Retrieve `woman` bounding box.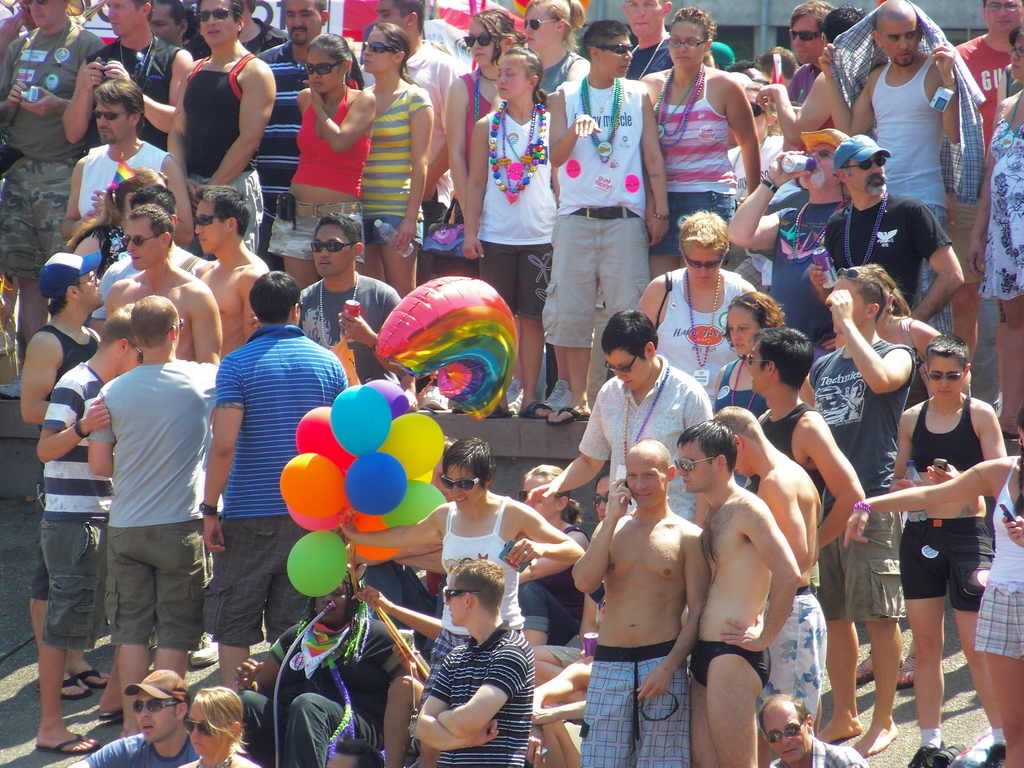
Bounding box: BBox(634, 5, 776, 299).
